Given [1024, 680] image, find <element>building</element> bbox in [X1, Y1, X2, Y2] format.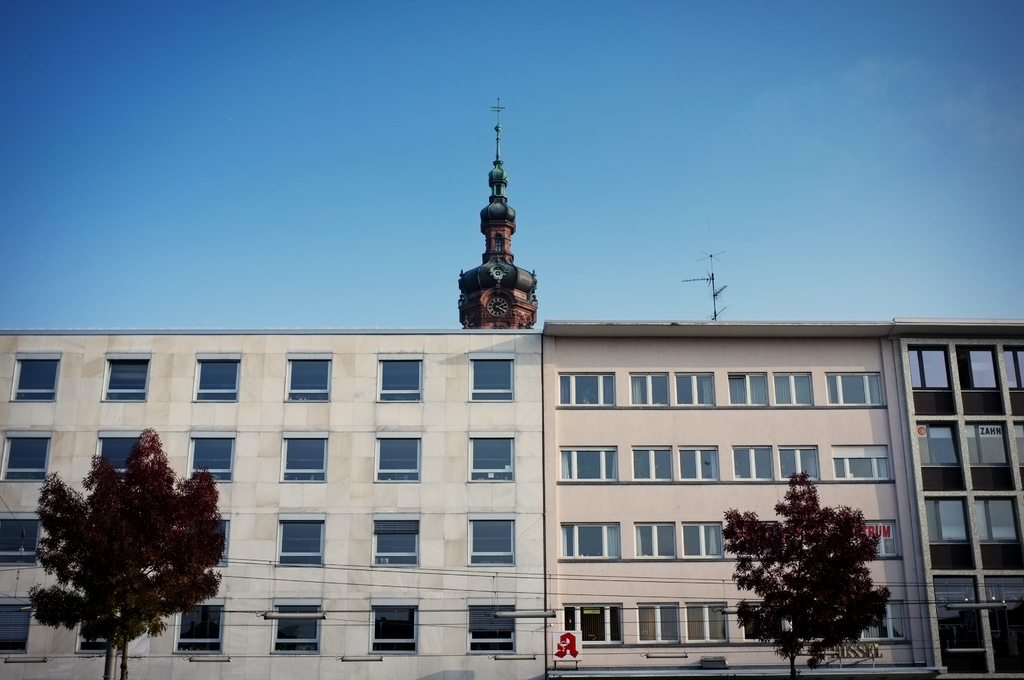
[460, 92, 543, 335].
